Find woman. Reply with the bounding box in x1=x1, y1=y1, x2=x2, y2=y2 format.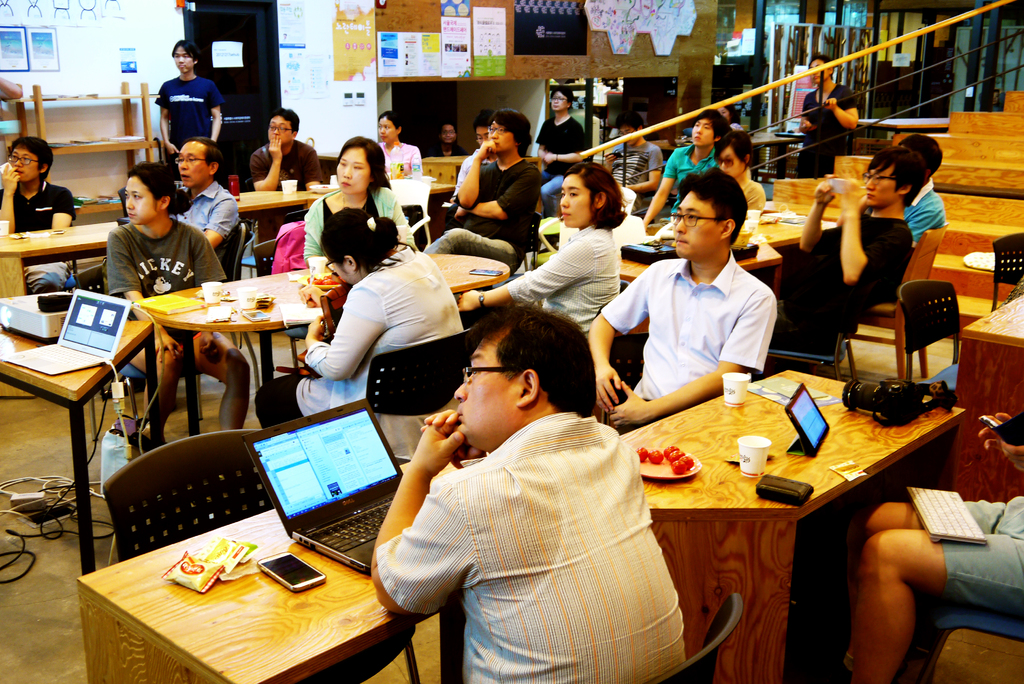
x1=456, y1=163, x2=627, y2=332.
